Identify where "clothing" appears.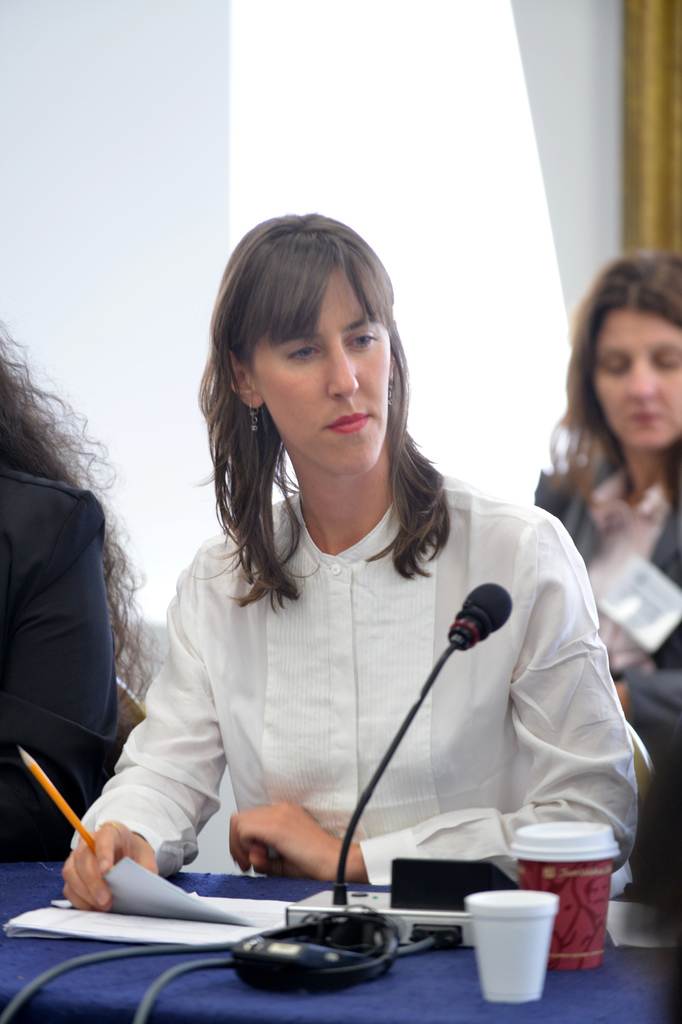
Appears at [x1=528, y1=469, x2=681, y2=771].
